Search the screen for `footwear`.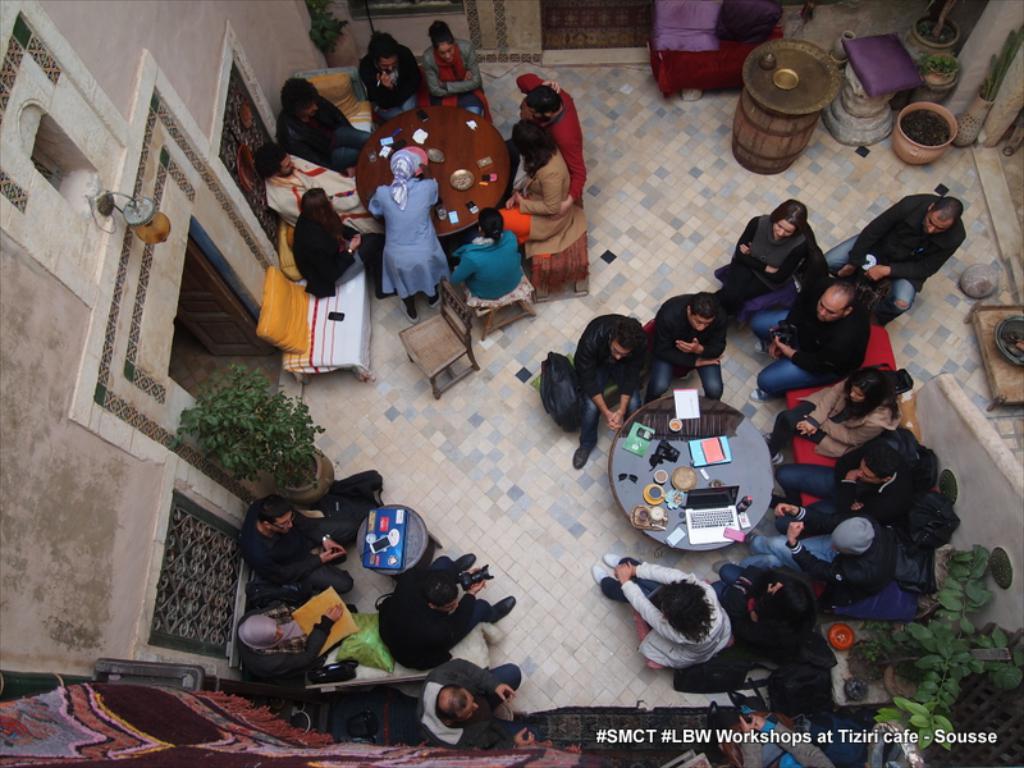
Found at 593/564/609/582.
